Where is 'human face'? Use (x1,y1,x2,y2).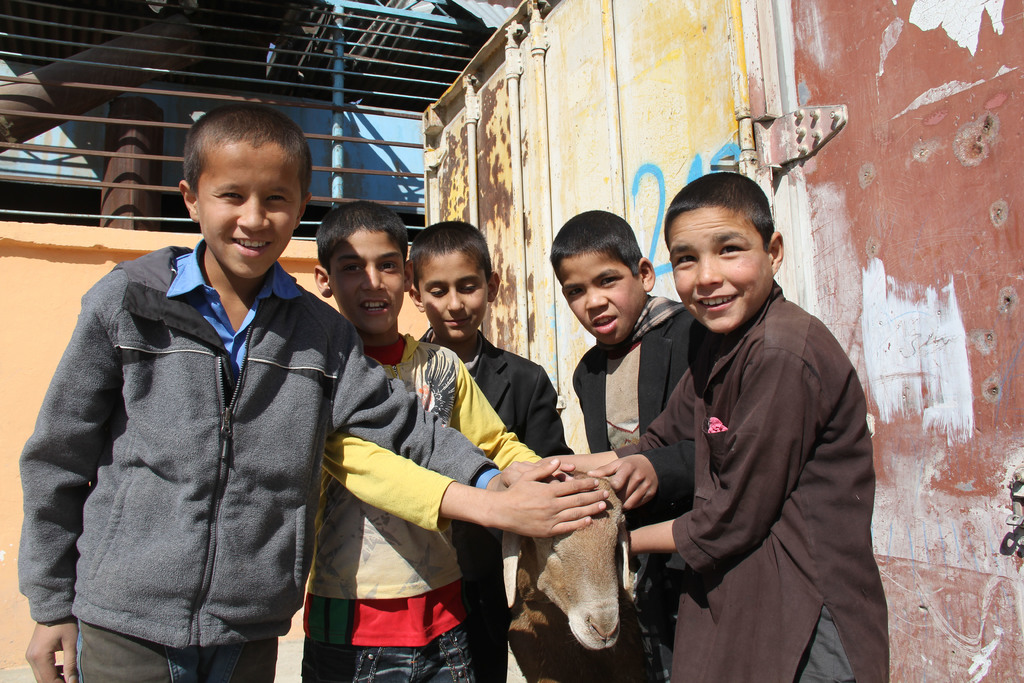
(196,145,298,274).
